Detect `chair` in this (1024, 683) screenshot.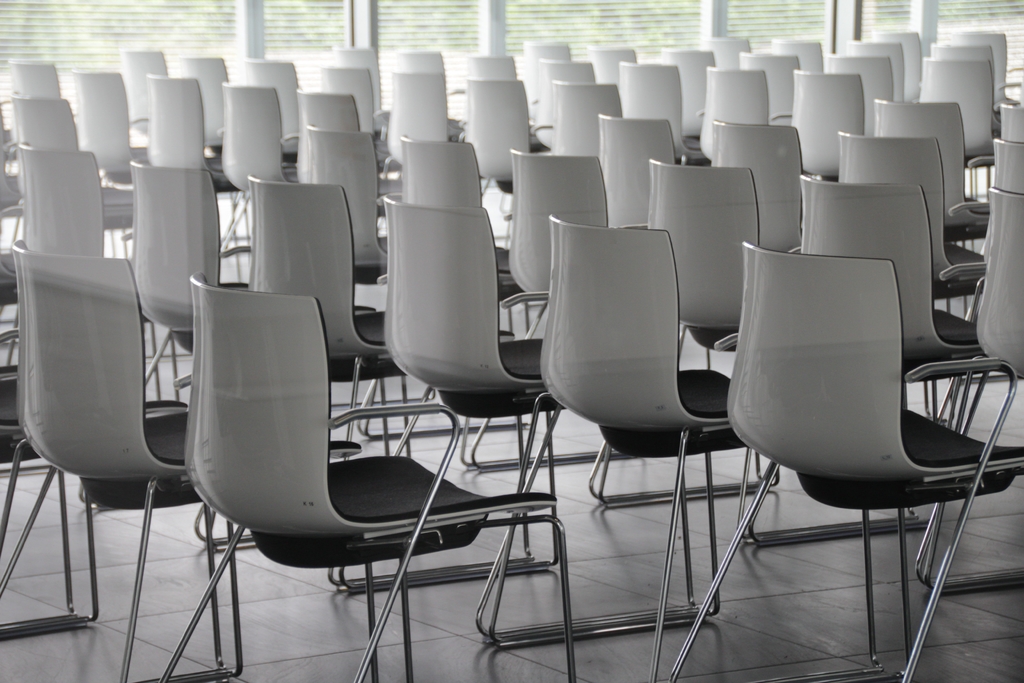
Detection: <region>5, 51, 64, 101</region>.
